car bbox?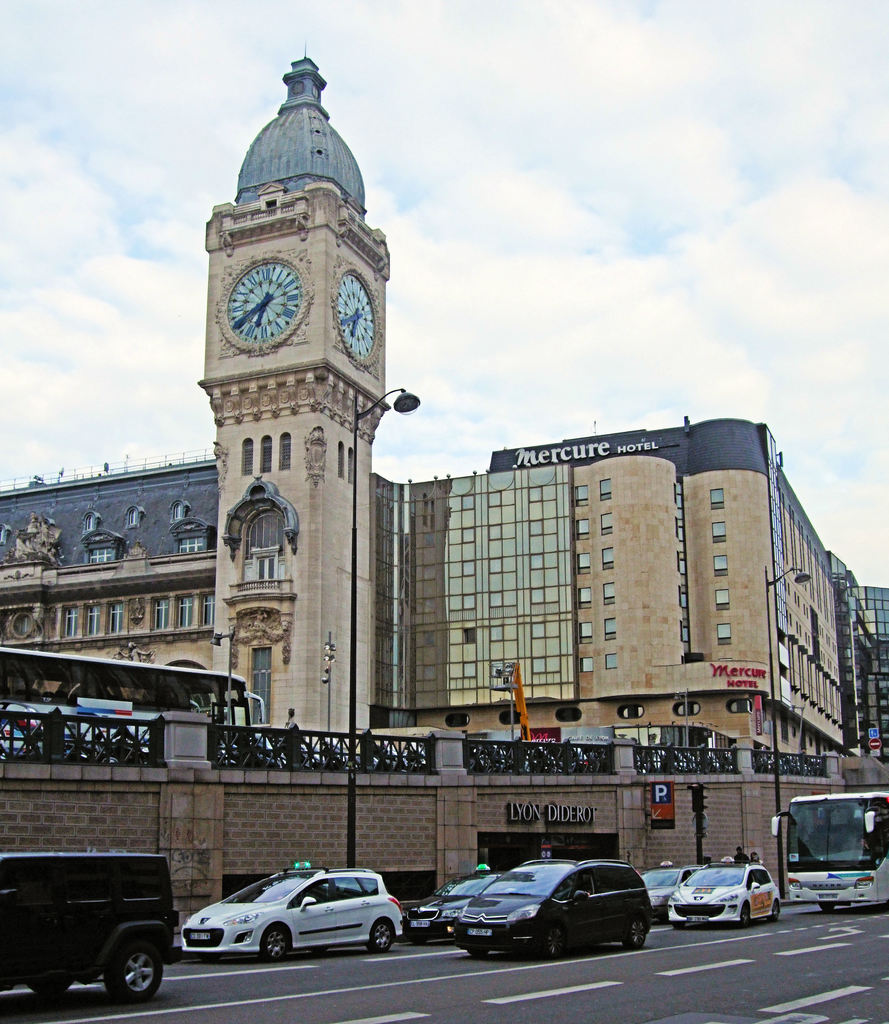
box(661, 851, 782, 924)
